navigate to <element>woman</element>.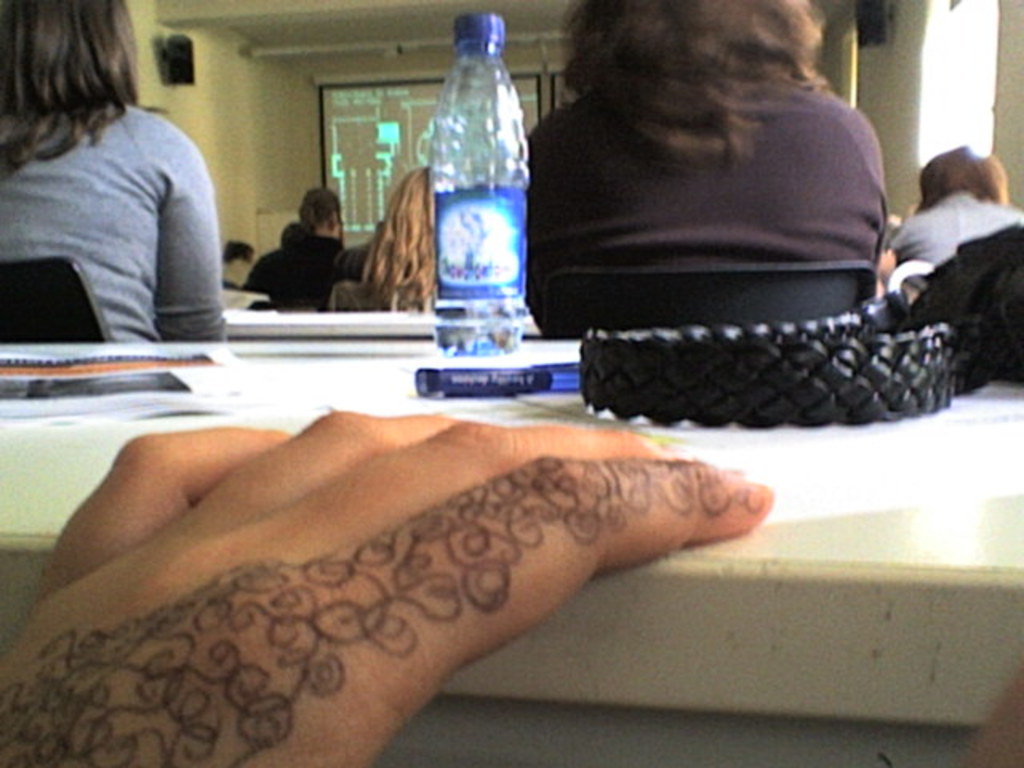
Navigation target: bbox=[526, 0, 891, 334].
